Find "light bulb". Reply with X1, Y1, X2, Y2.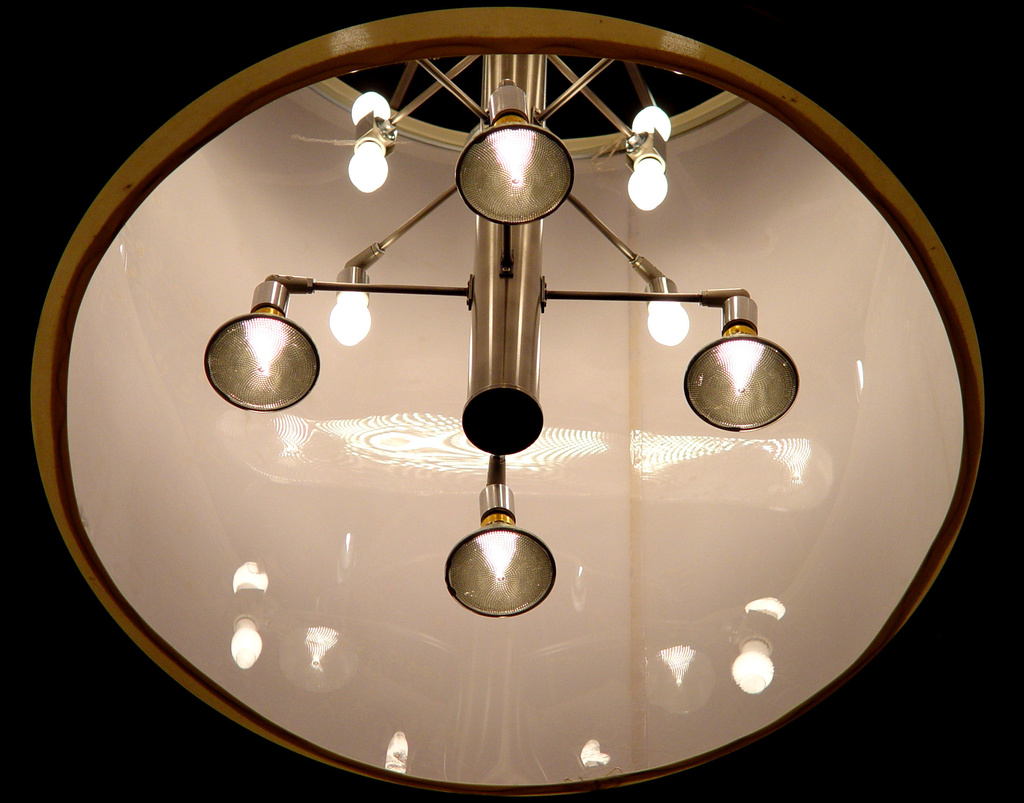
231, 561, 270, 589.
